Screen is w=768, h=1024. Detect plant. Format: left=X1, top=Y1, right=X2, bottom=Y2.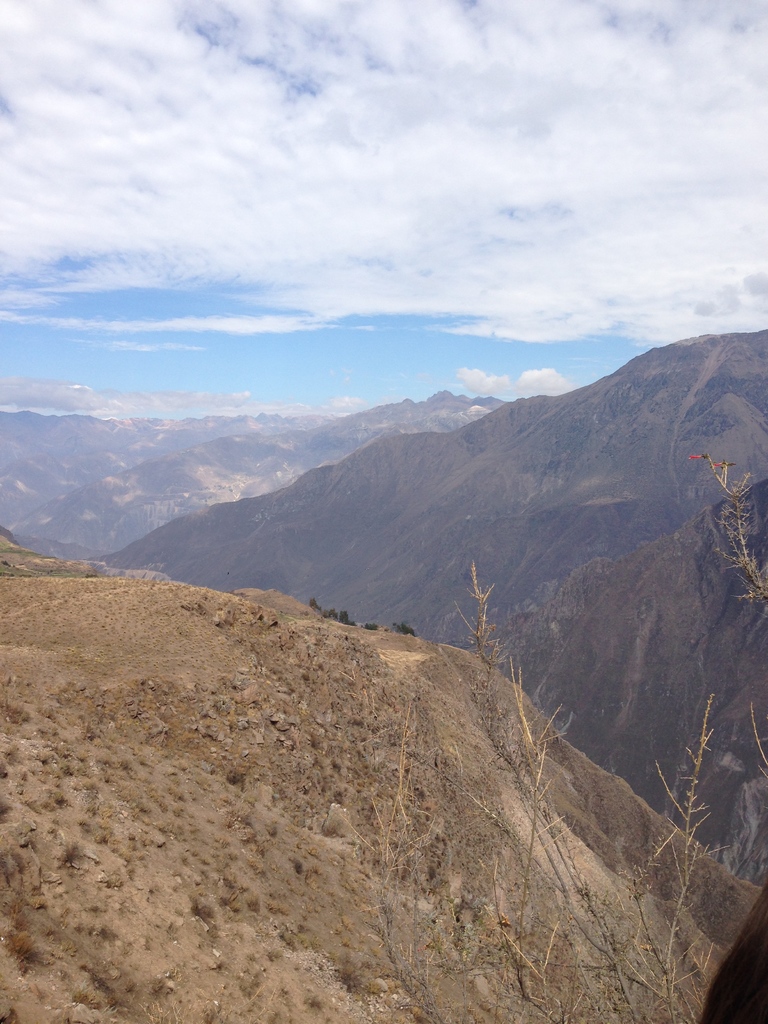
left=97, top=834, right=111, bottom=846.
